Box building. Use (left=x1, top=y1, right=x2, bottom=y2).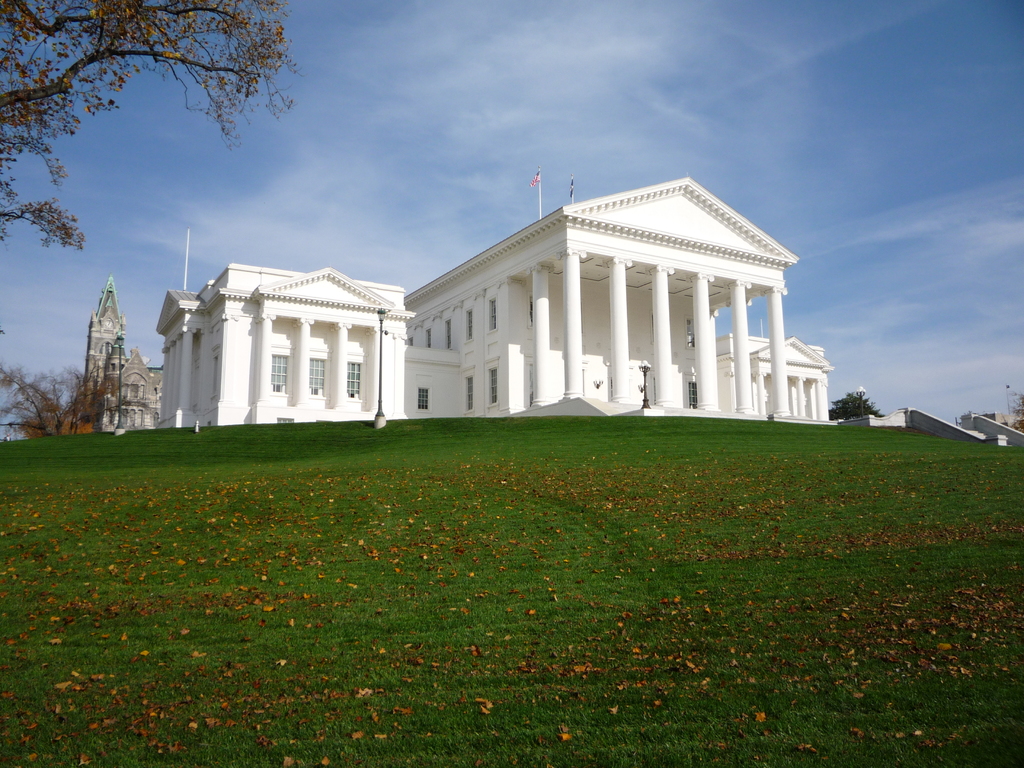
(left=157, top=179, right=830, bottom=425).
